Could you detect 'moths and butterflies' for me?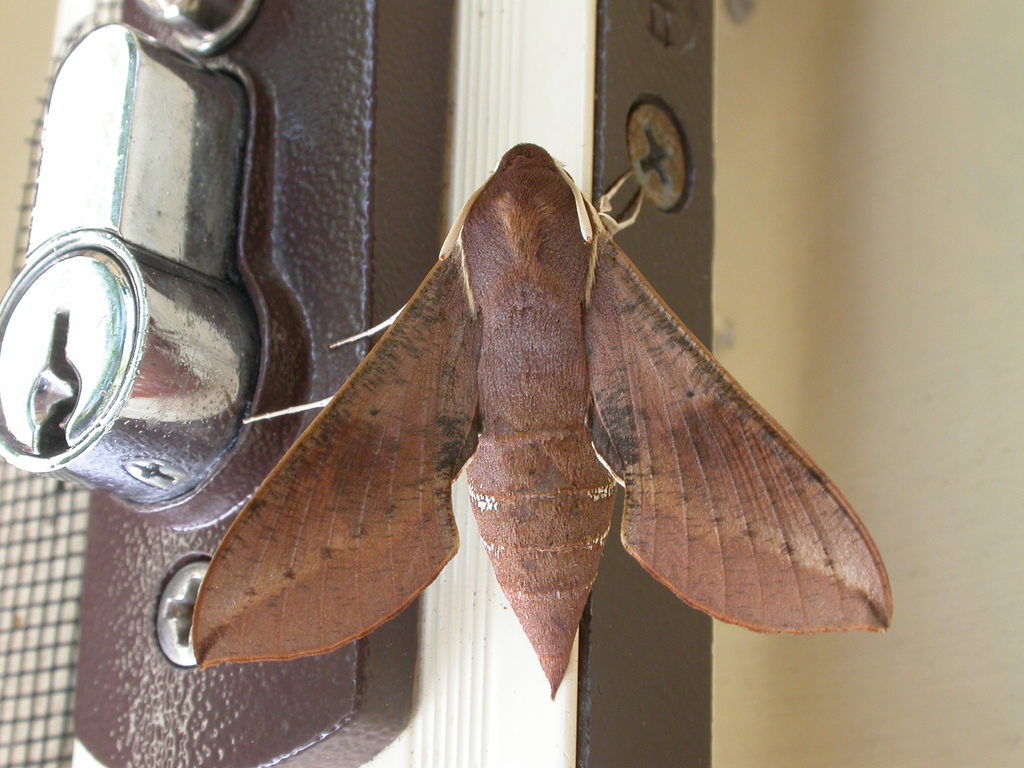
Detection result: {"left": 195, "top": 141, "right": 897, "bottom": 709}.
